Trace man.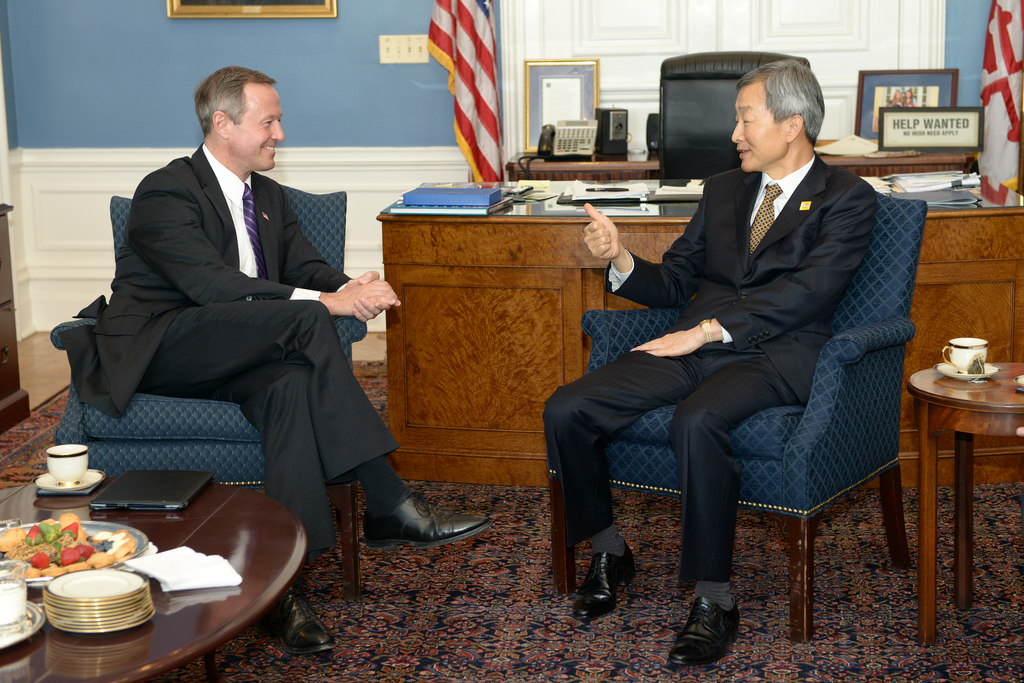
Traced to [58, 67, 488, 648].
